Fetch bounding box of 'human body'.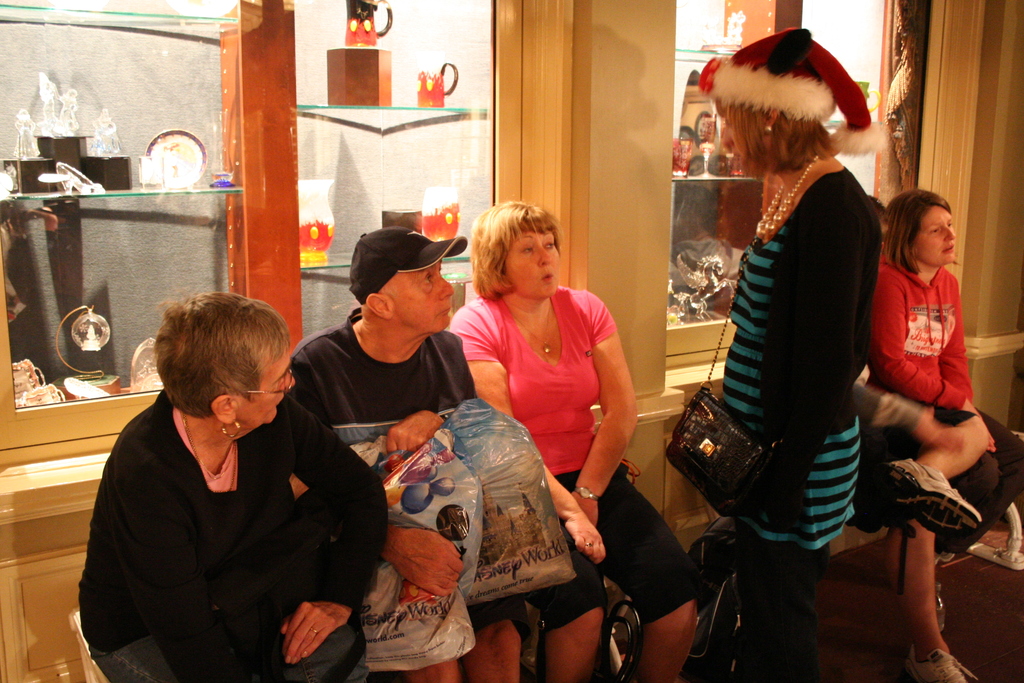
Bbox: left=728, top=167, right=884, bottom=681.
